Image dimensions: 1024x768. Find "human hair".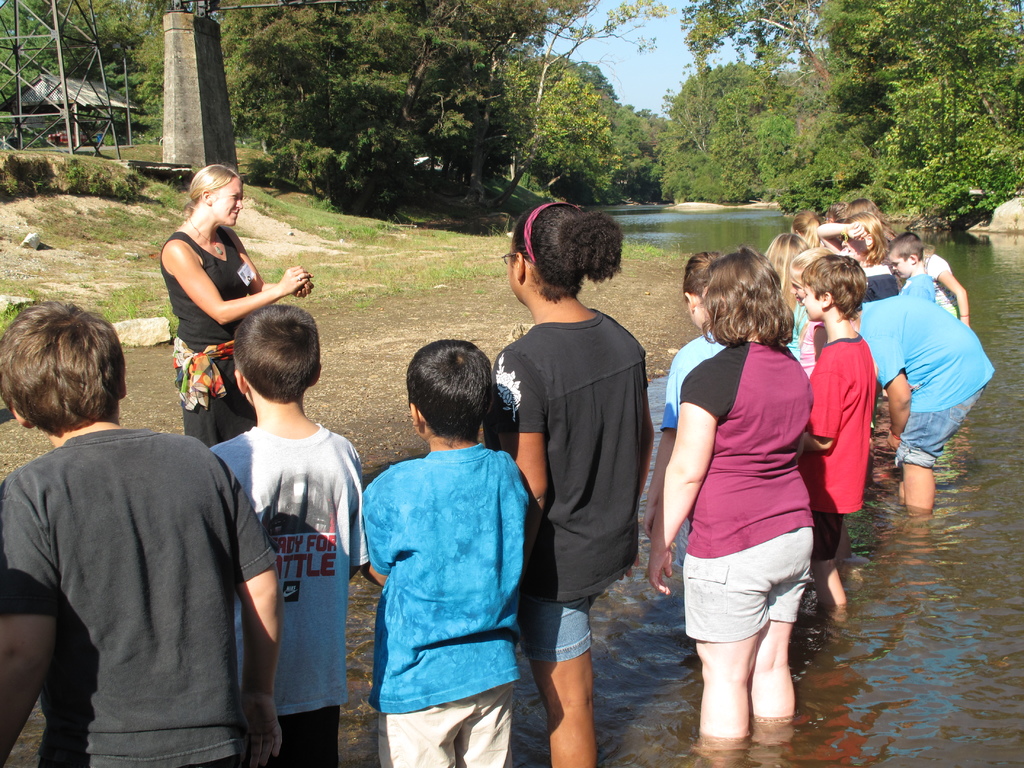
Rect(684, 250, 726, 295).
